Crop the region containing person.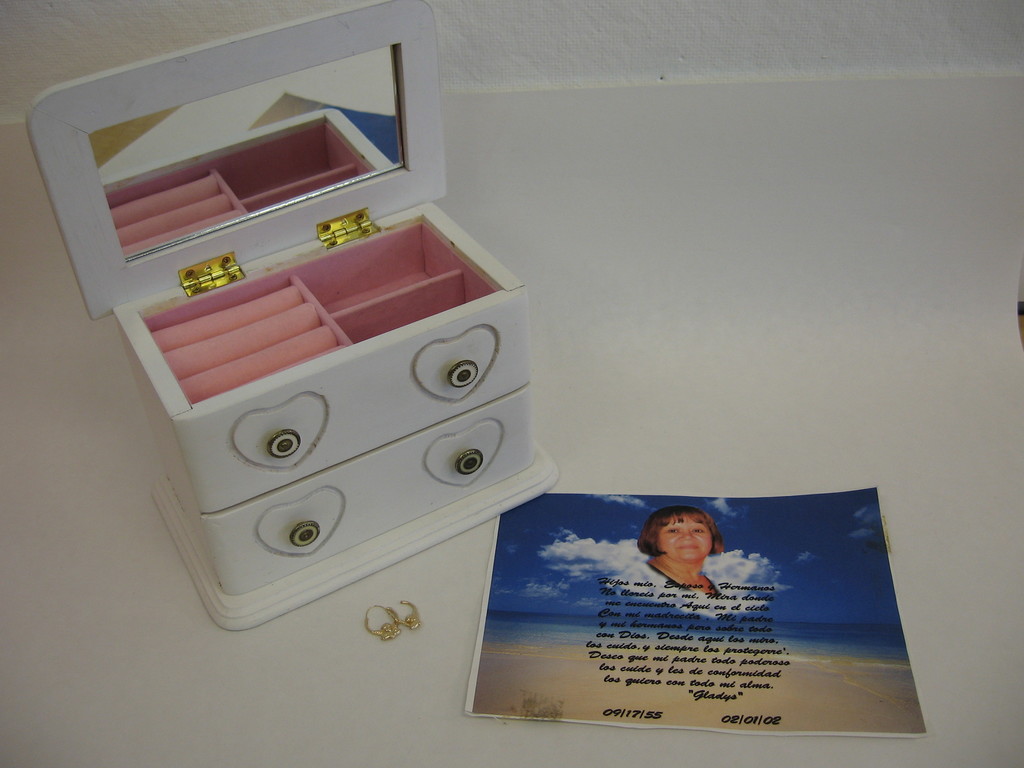
Crop region: [x1=631, y1=501, x2=748, y2=644].
